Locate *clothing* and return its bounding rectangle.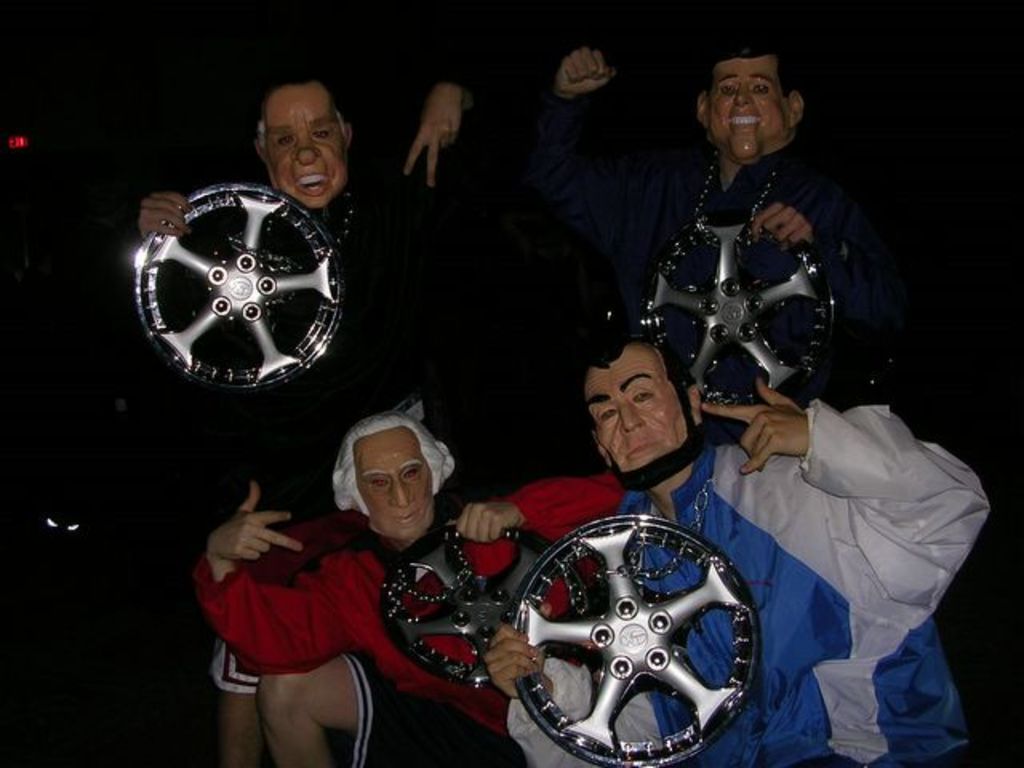
189:485:627:760.
